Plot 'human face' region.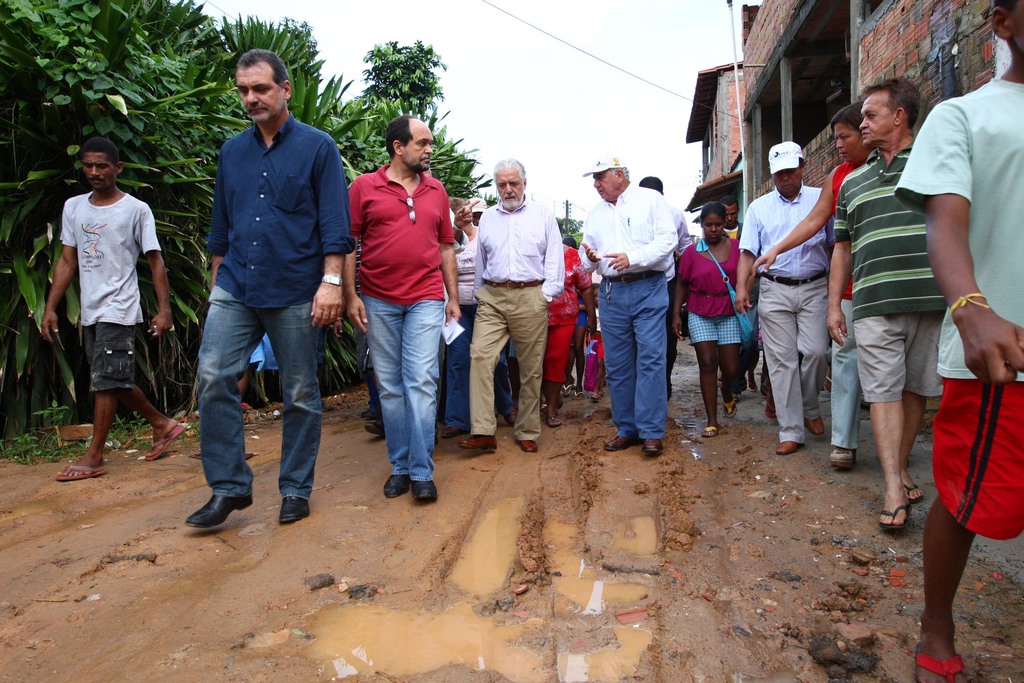
Plotted at [x1=401, y1=124, x2=436, y2=173].
